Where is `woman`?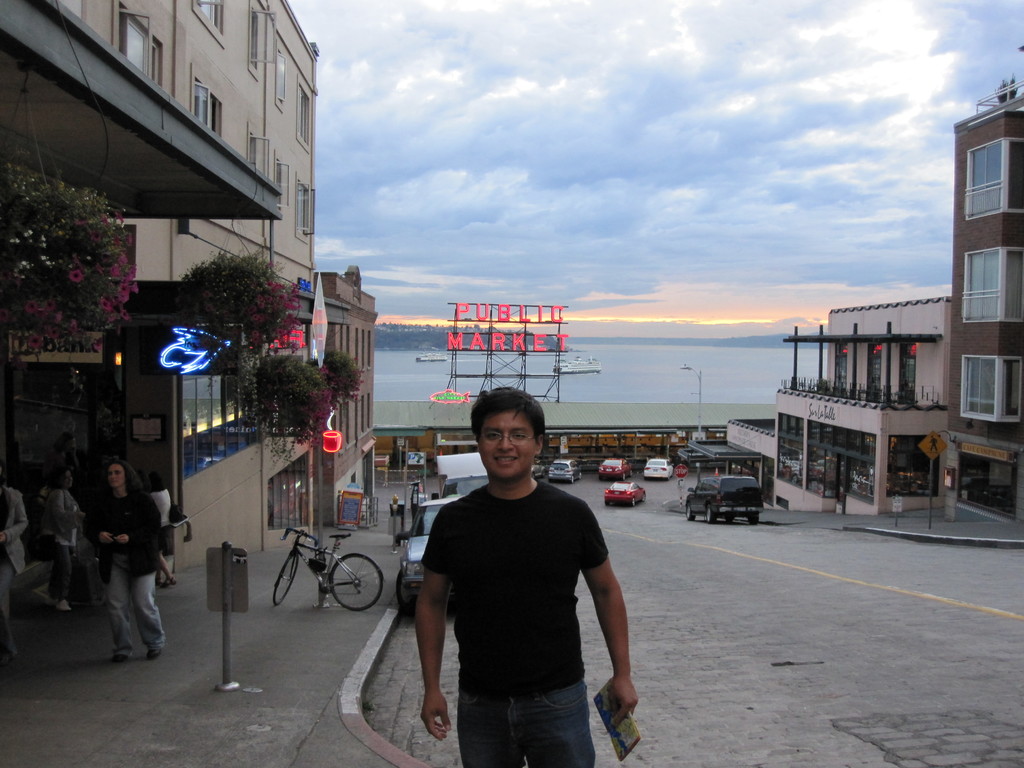
bbox(143, 475, 180, 590).
